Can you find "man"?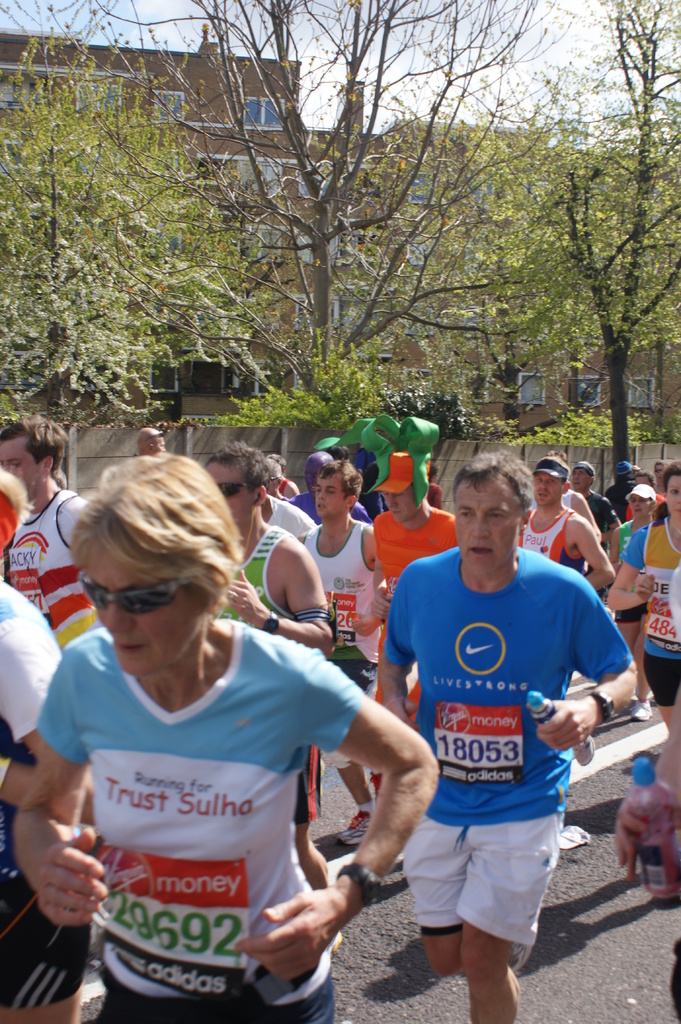
Yes, bounding box: Rect(374, 450, 639, 1023).
